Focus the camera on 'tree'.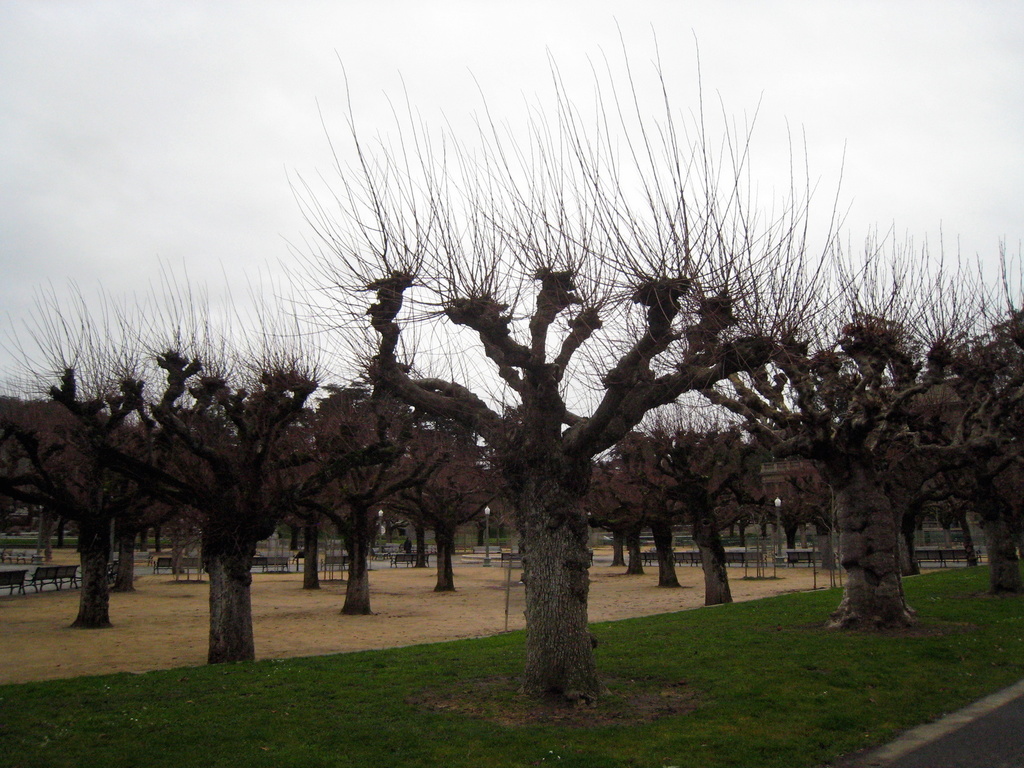
Focus region: (591,460,626,565).
